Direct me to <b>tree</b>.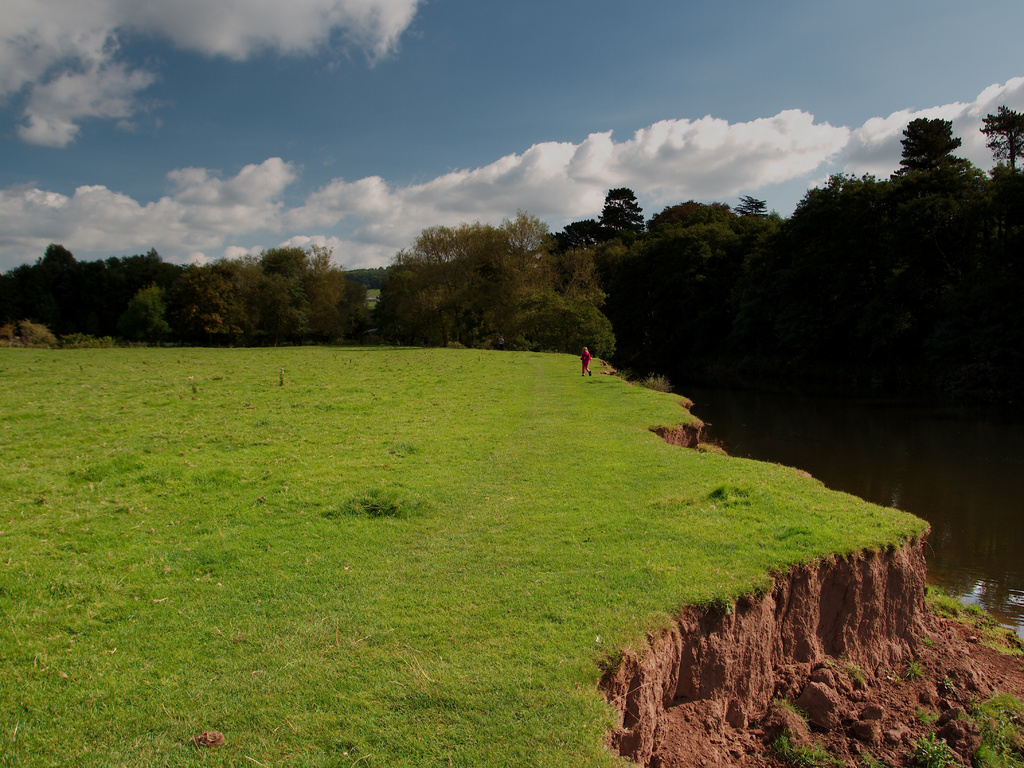
Direction: rect(376, 209, 614, 372).
